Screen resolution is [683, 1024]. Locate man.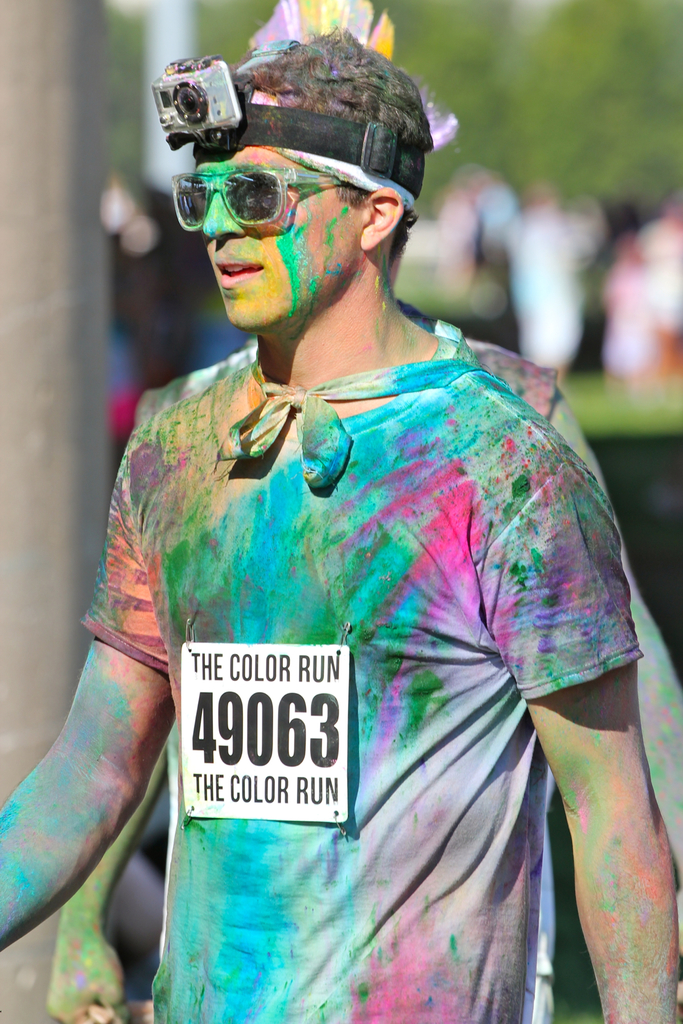
locate(70, 61, 625, 1019).
